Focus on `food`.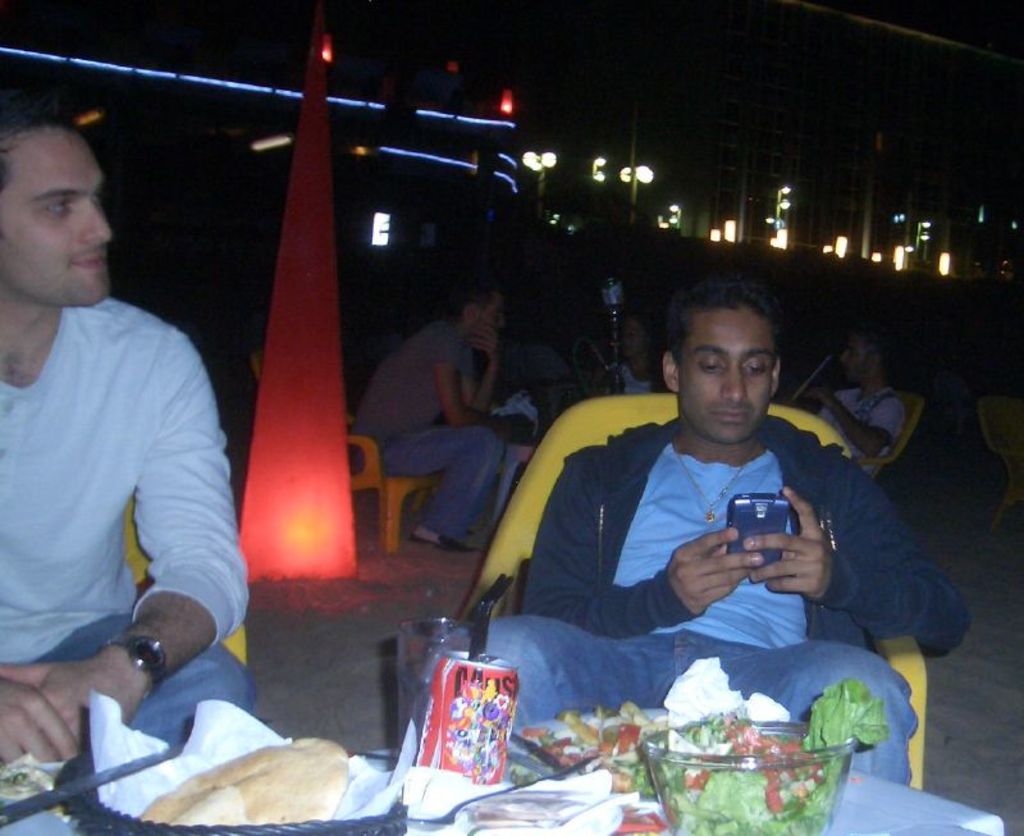
Focused at 649 676 890 835.
